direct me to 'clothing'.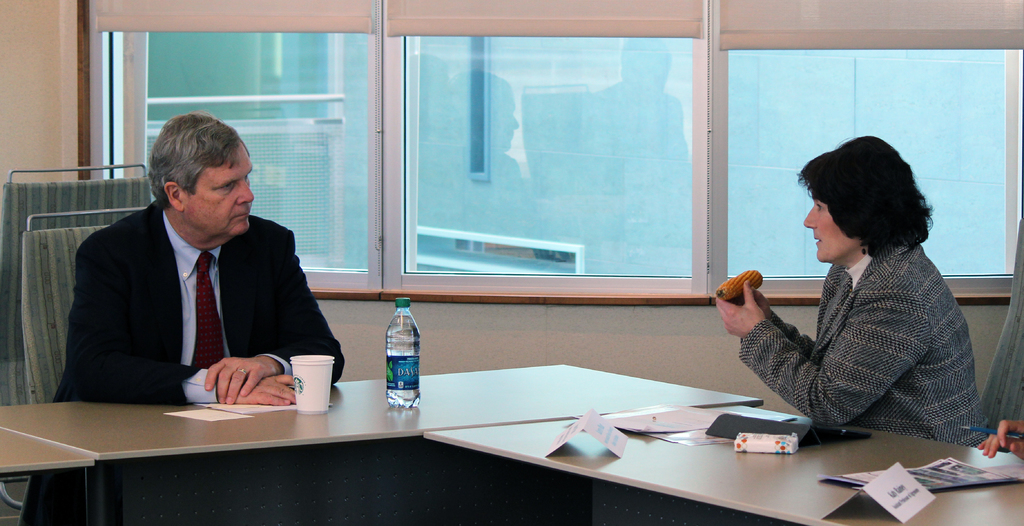
Direction: 730:188:989:458.
